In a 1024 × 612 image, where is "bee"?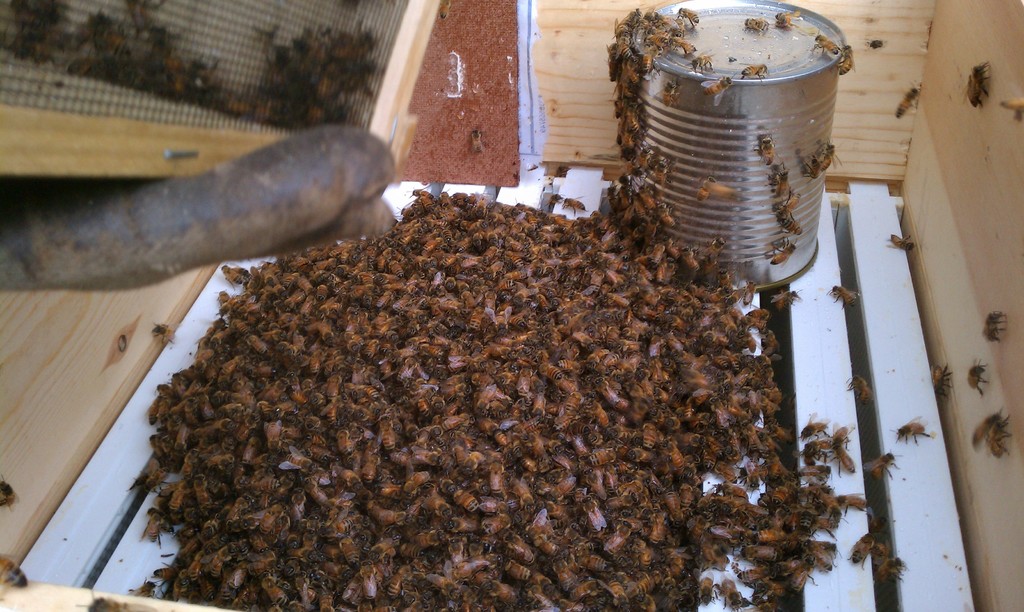
bbox=[965, 360, 986, 396].
